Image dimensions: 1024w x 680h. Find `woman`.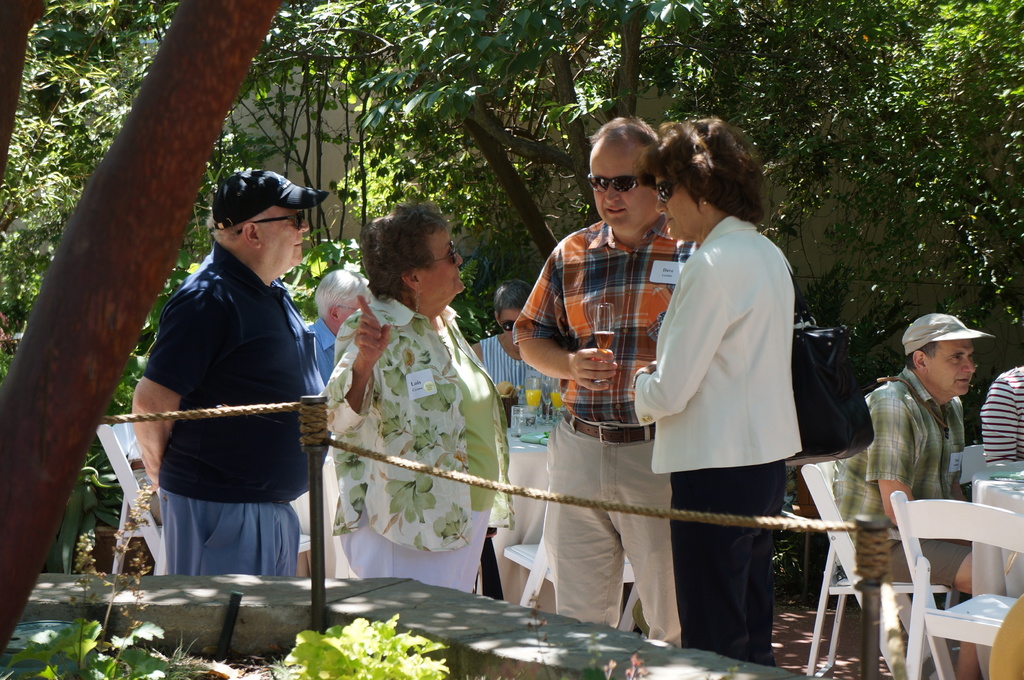
Rect(316, 199, 516, 597).
